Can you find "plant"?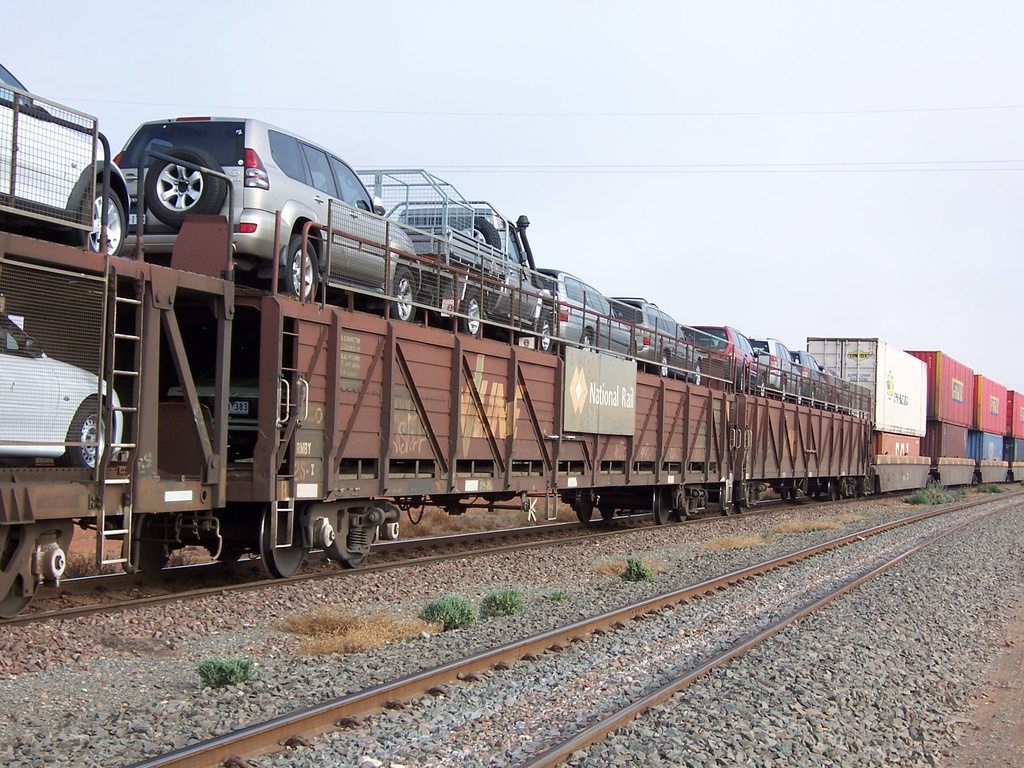
Yes, bounding box: select_region(622, 554, 650, 585).
